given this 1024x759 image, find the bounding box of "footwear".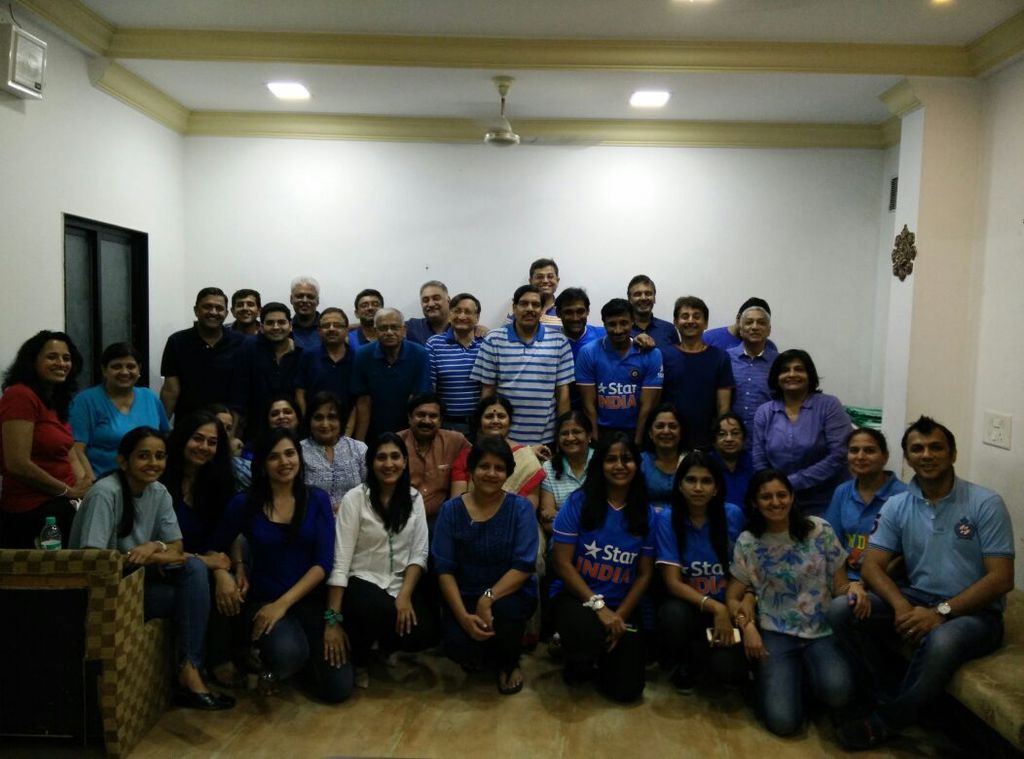
box=[496, 660, 524, 694].
